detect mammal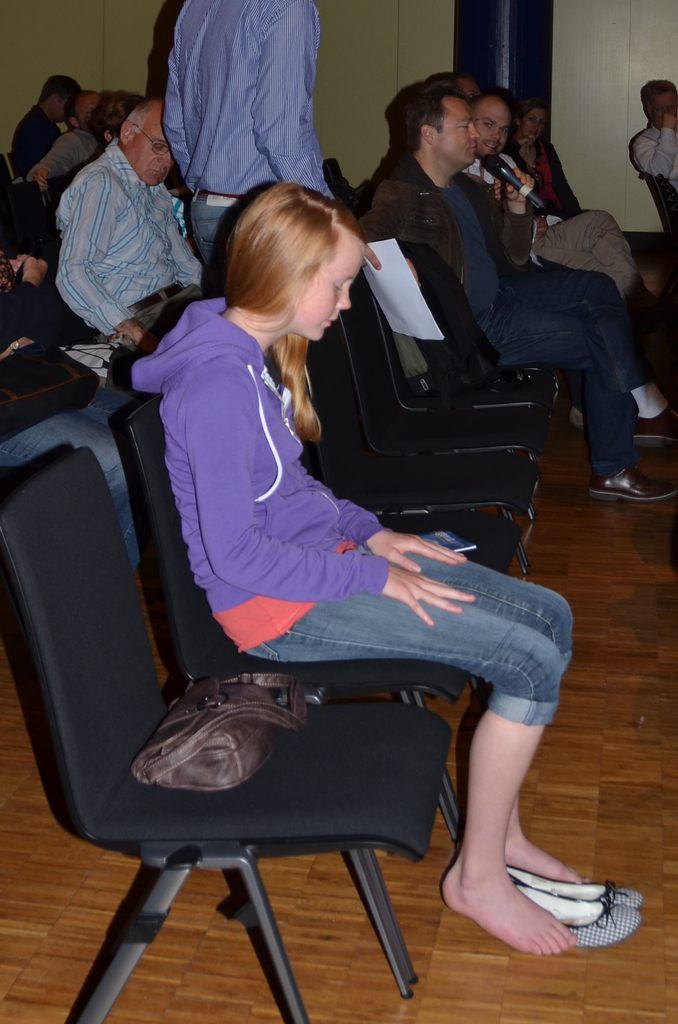
left=628, top=83, right=677, bottom=200
